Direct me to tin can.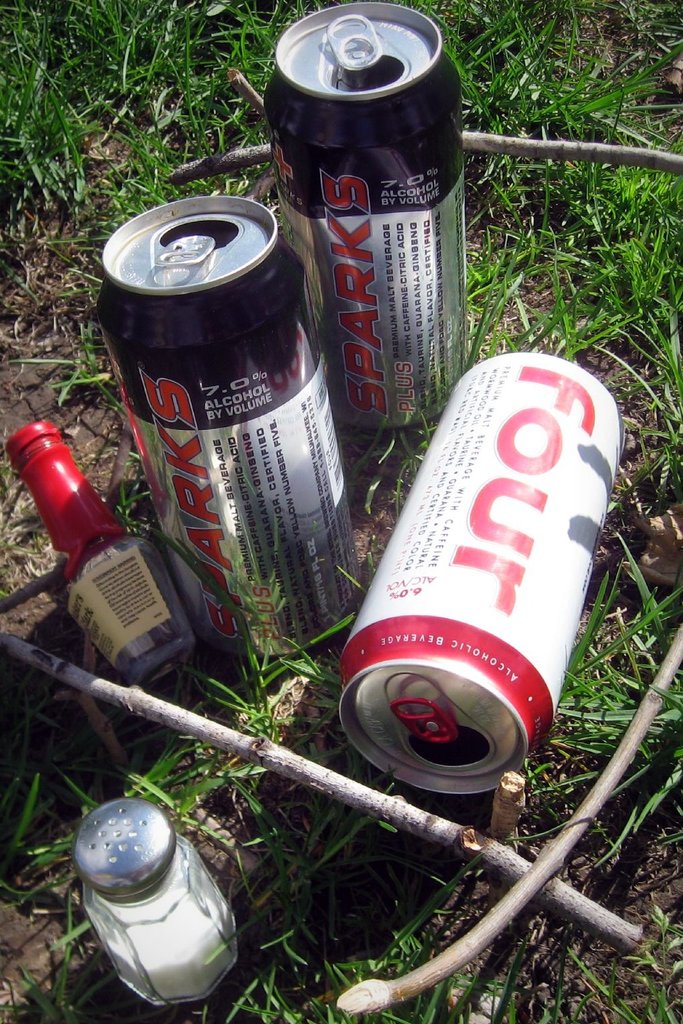
Direction: box(259, 0, 464, 435).
